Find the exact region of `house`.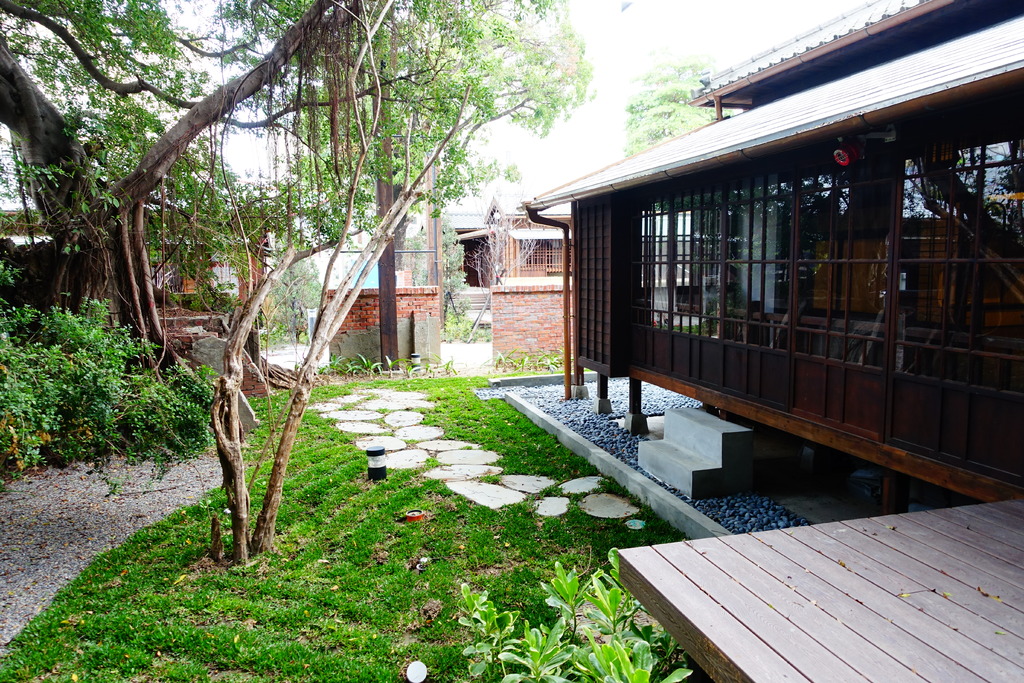
Exact region: {"left": 481, "top": 185, "right": 574, "bottom": 375}.
